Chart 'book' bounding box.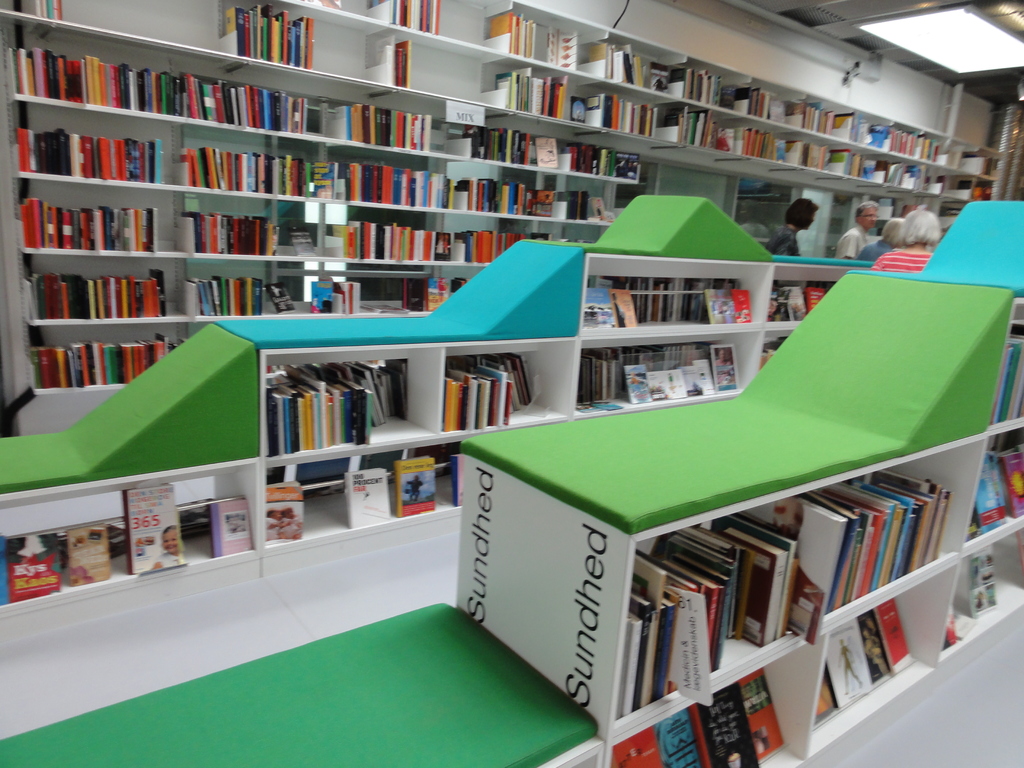
Charted: BBox(65, 526, 112, 584).
